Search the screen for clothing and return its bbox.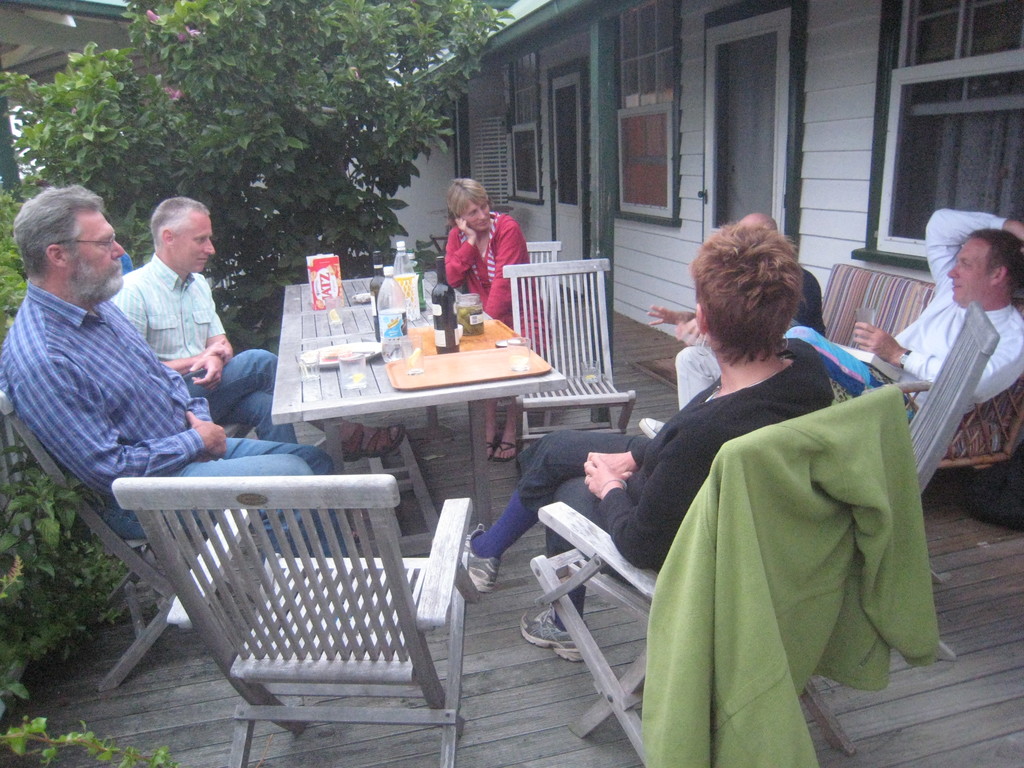
Found: [x1=435, y1=191, x2=525, y2=312].
